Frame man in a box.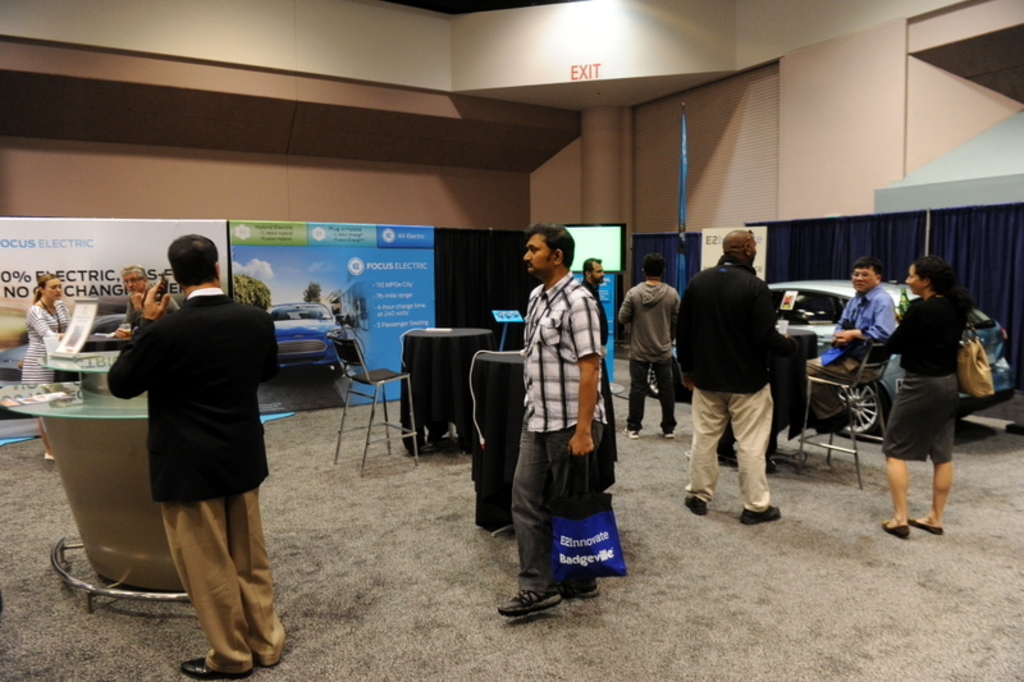
[x1=689, y1=226, x2=809, y2=535].
